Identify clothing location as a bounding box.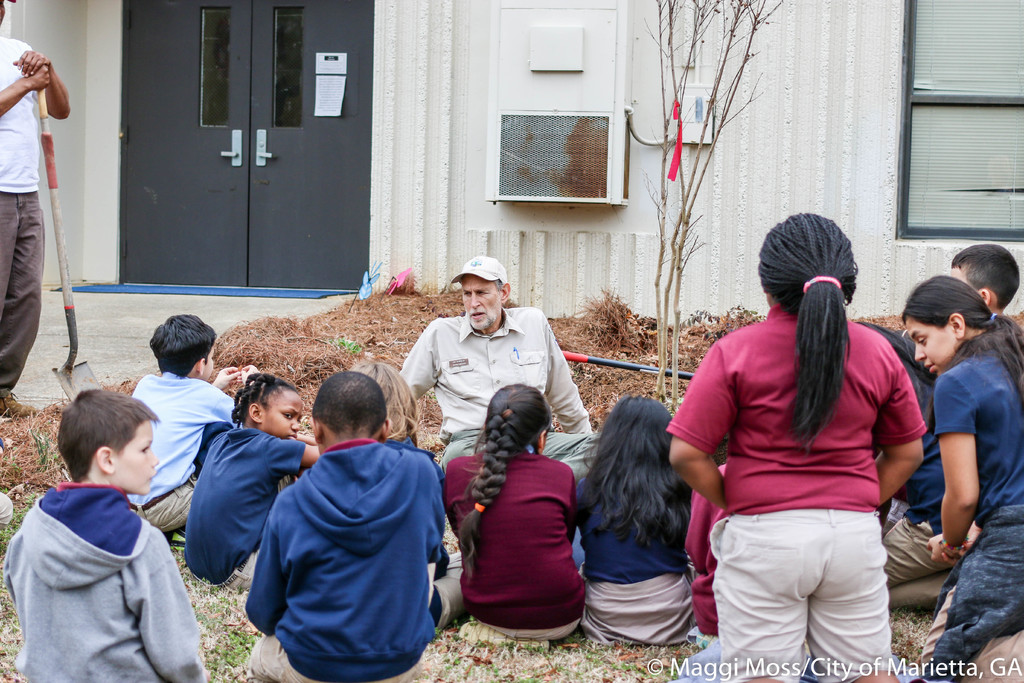
region(664, 304, 923, 681).
